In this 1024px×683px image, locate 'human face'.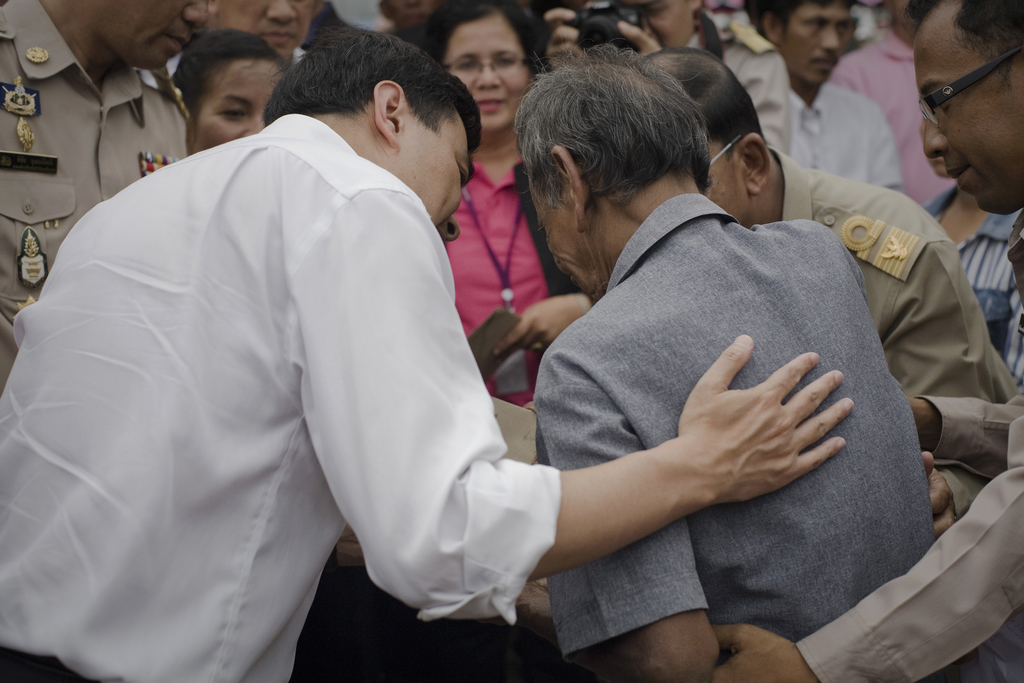
Bounding box: pyautogui.locateOnScreen(374, 113, 490, 245).
